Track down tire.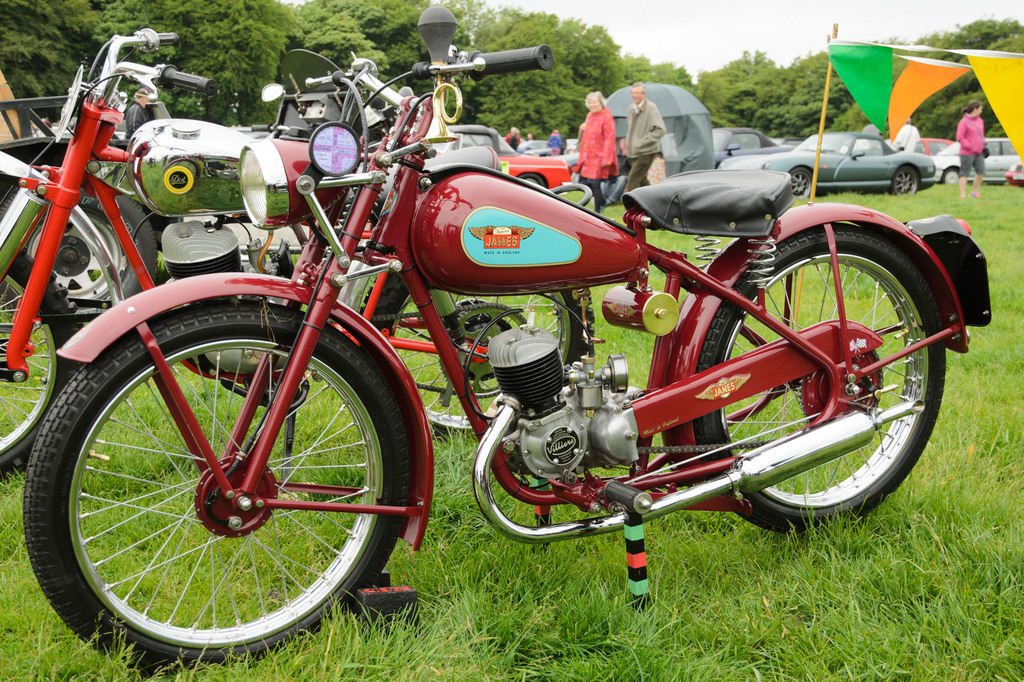
Tracked to region(516, 174, 548, 194).
